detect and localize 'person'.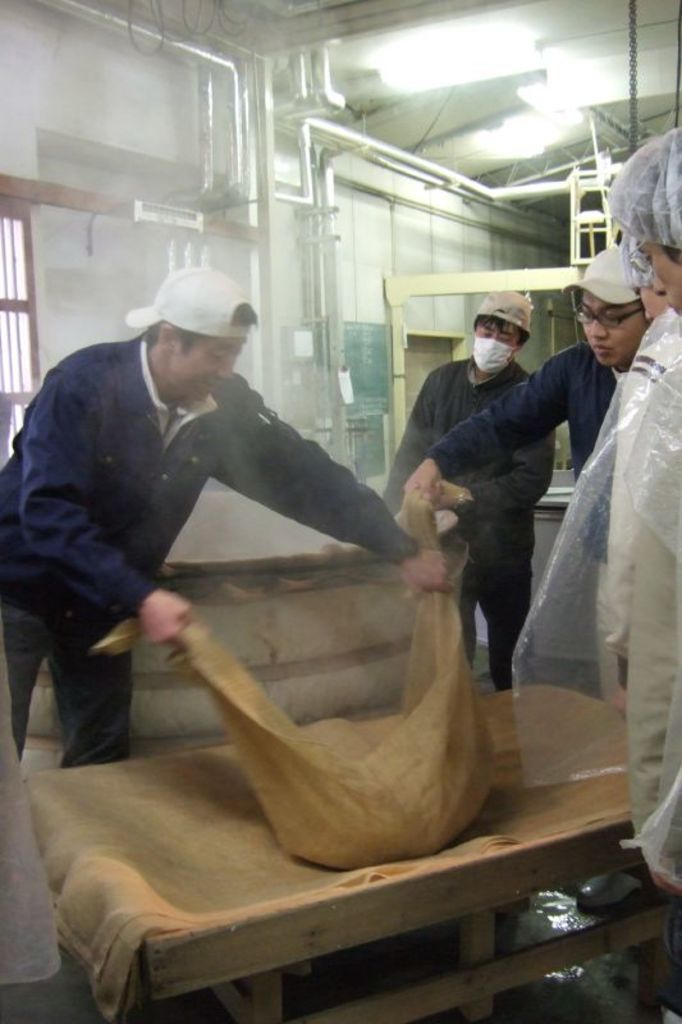
Localized at (0, 257, 458, 767).
